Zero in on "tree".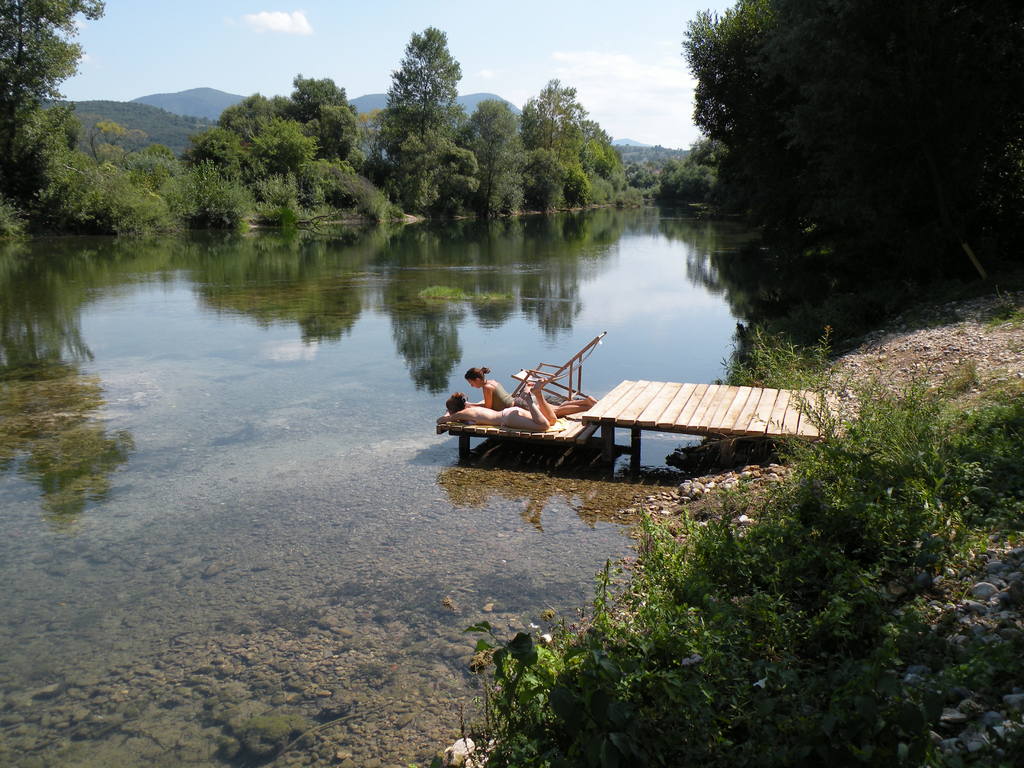
Zeroed in: (406,126,471,209).
